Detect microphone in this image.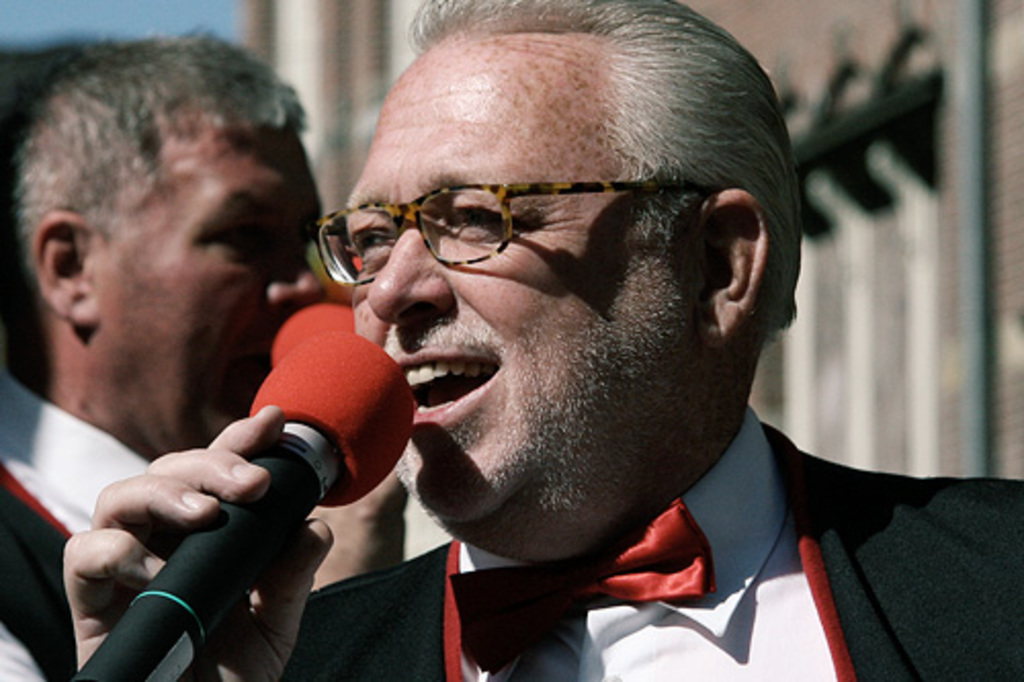
Detection: (86, 313, 395, 616).
